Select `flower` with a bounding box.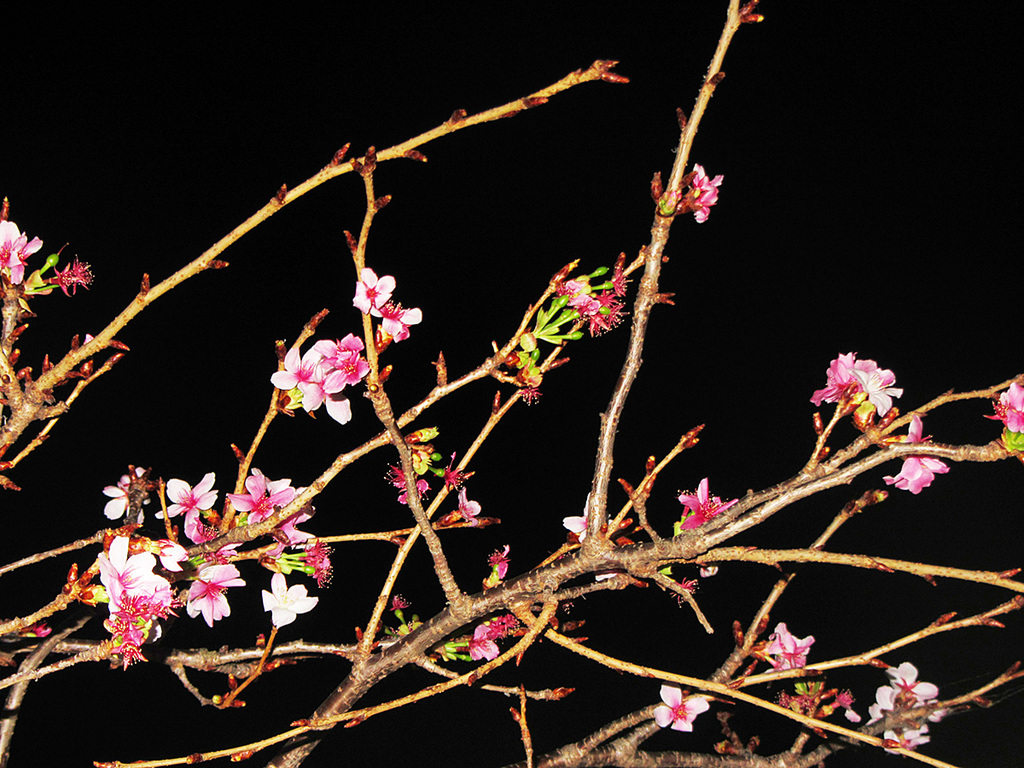
(977,378,1023,439).
